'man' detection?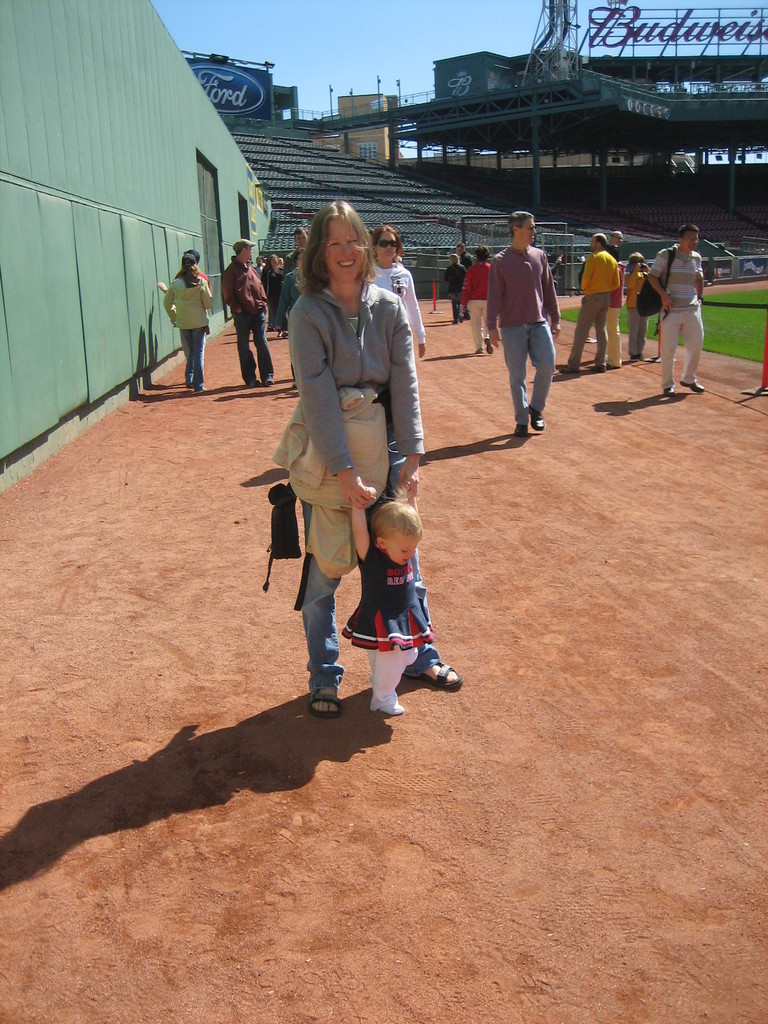
(455,242,474,319)
